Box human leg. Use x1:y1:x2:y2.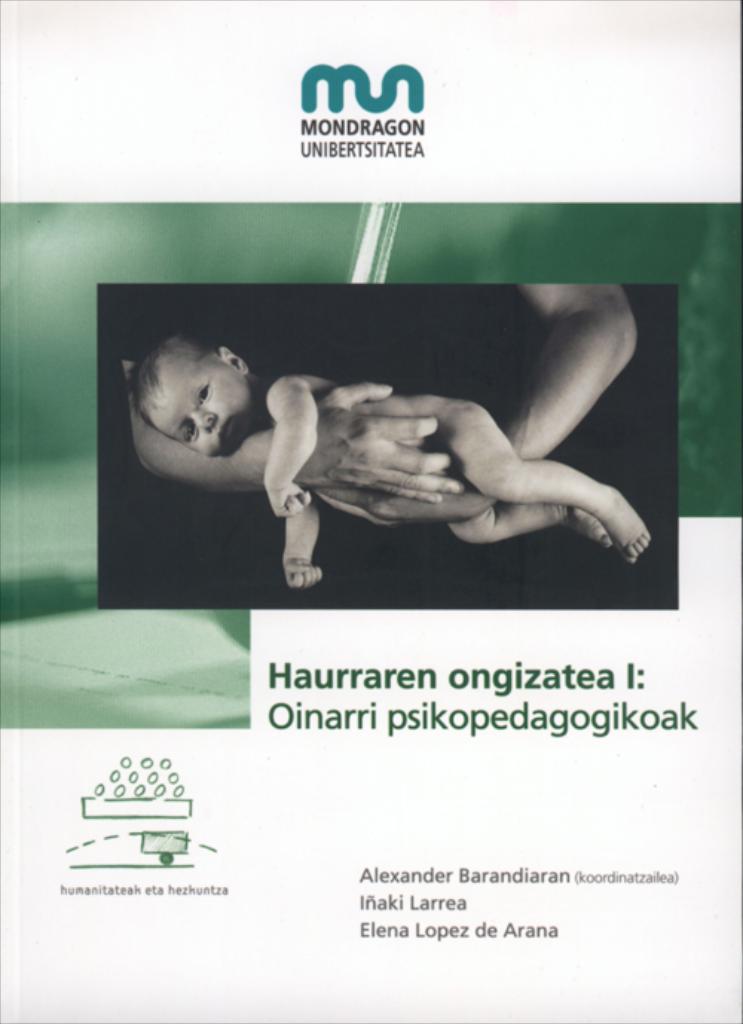
450:508:615:544.
